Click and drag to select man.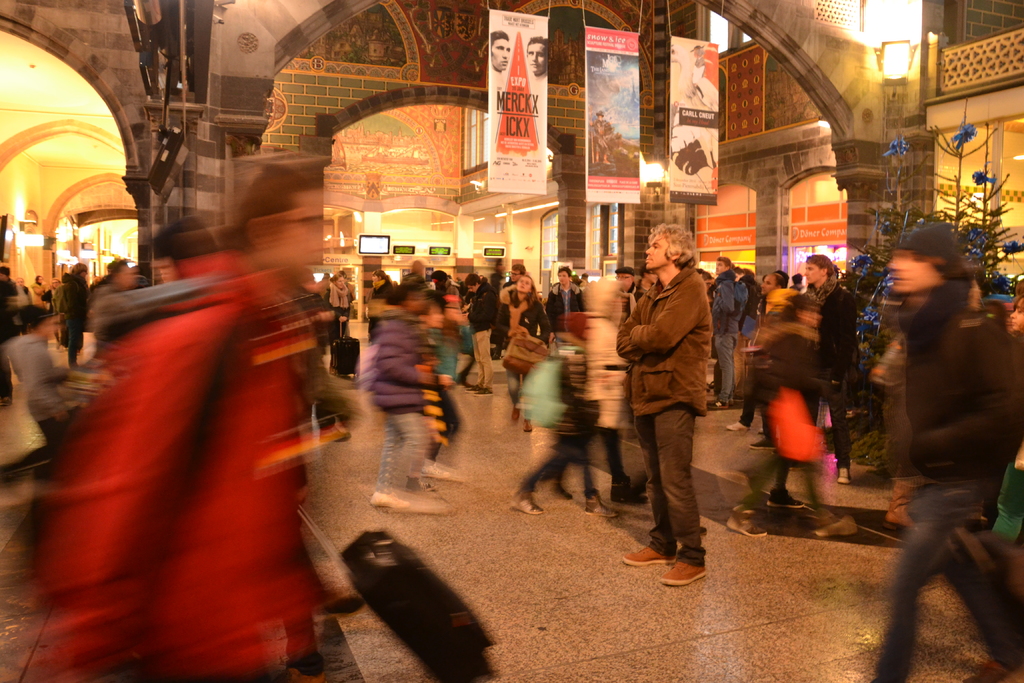
Selection: l=612, t=222, r=714, b=586.
